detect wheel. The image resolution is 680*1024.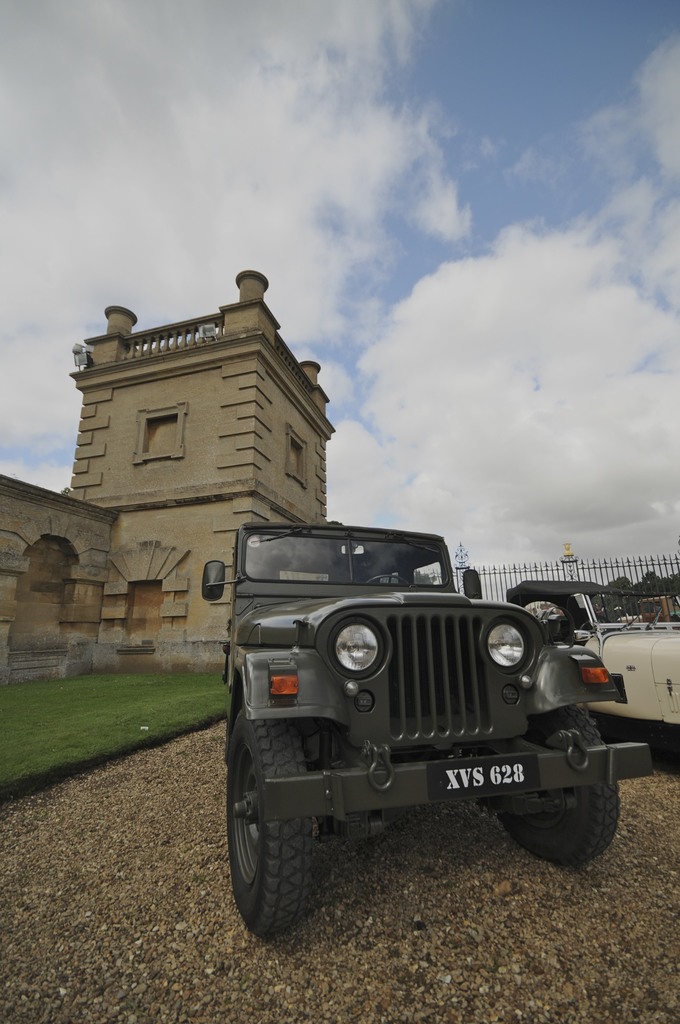
x1=366, y1=572, x2=410, y2=588.
